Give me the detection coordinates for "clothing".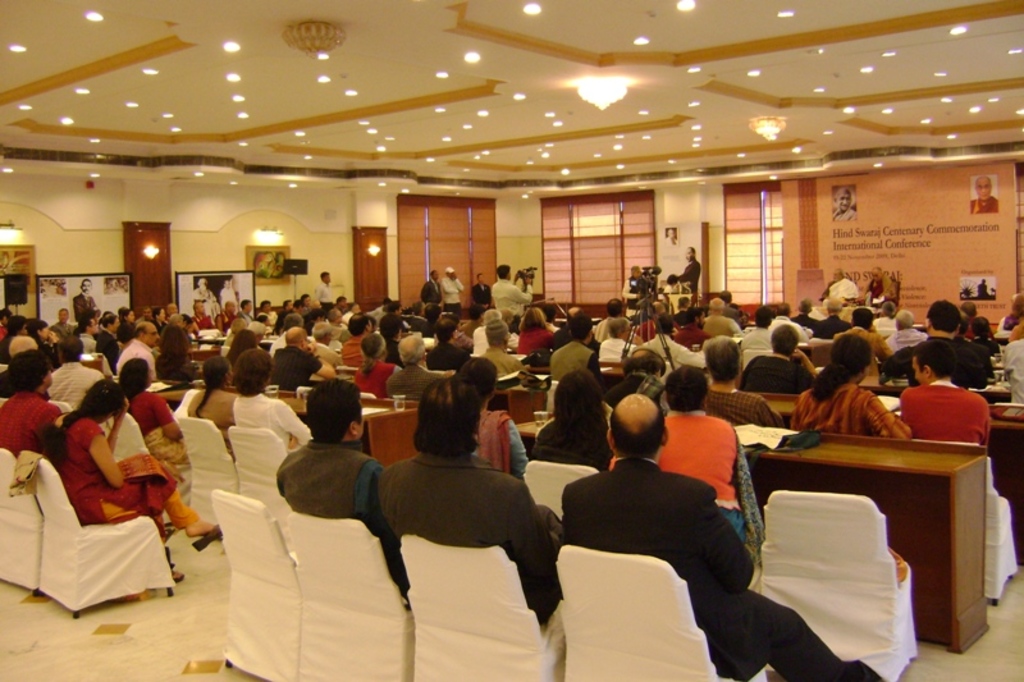
BBox(873, 315, 897, 335).
